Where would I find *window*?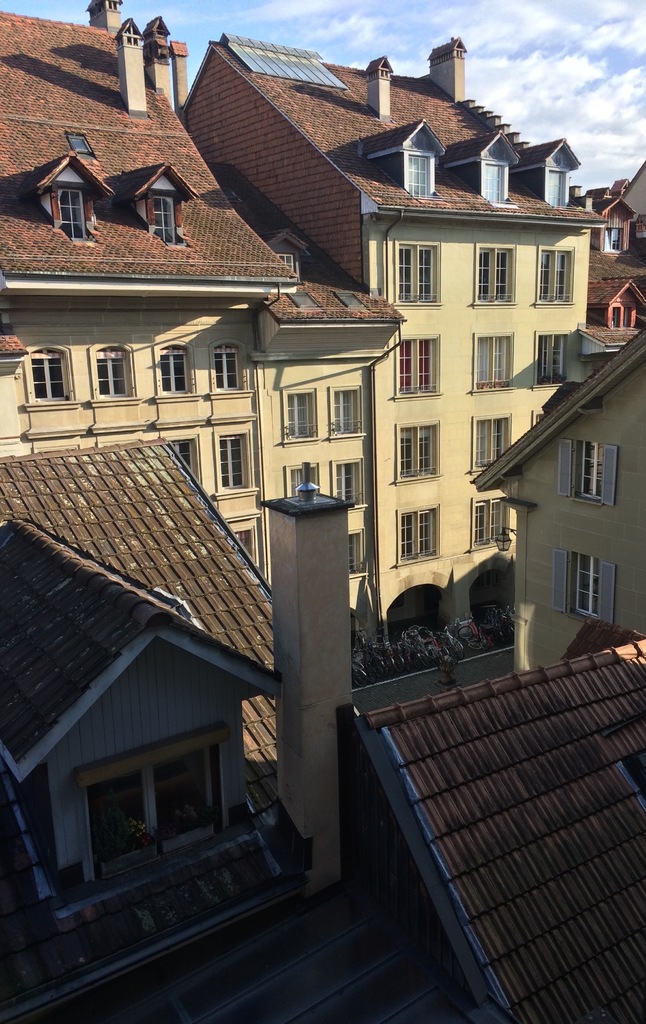
At 405 154 431 204.
